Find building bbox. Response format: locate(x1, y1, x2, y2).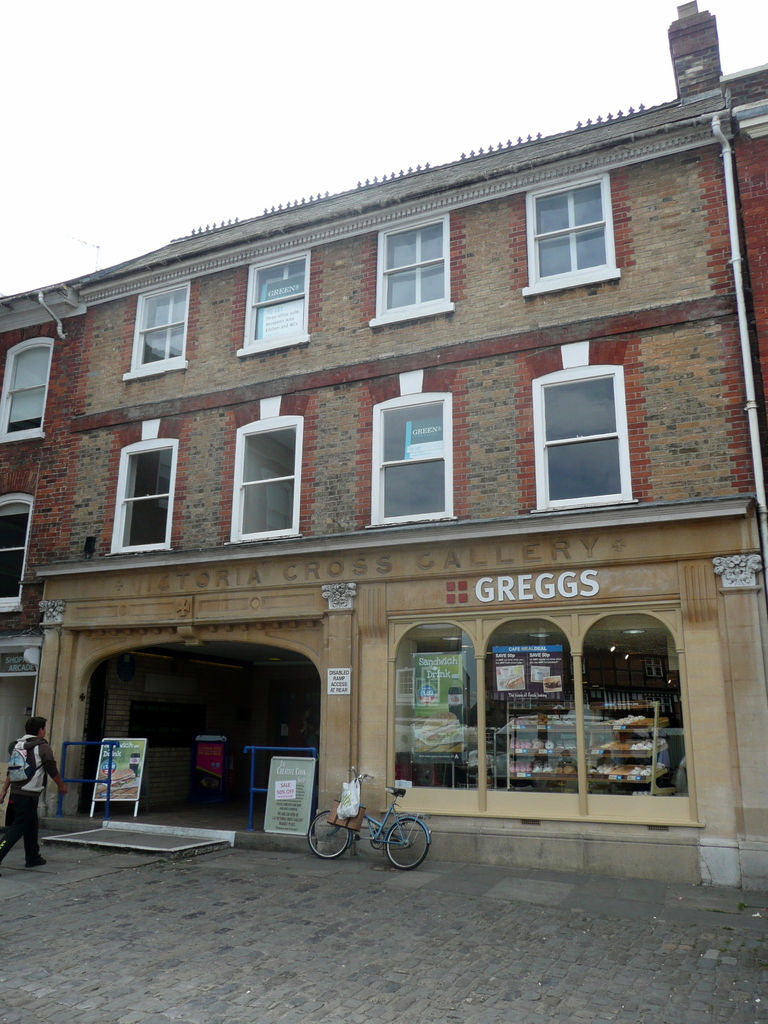
locate(33, 12, 739, 886).
